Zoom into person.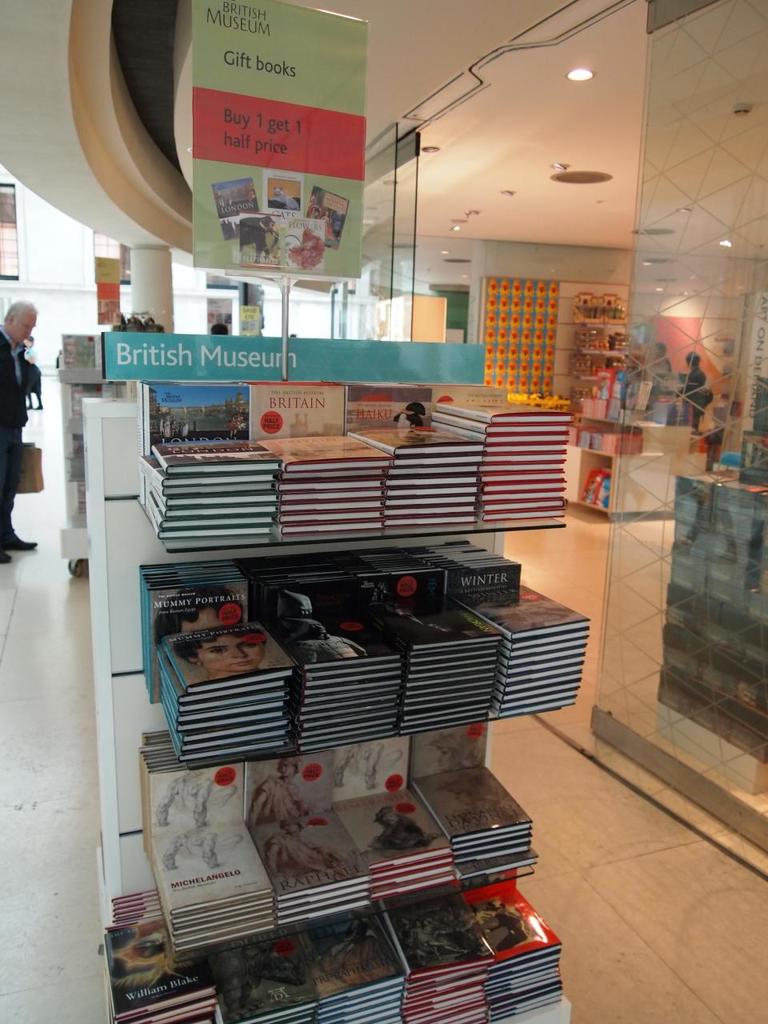
Zoom target: [267, 813, 339, 873].
